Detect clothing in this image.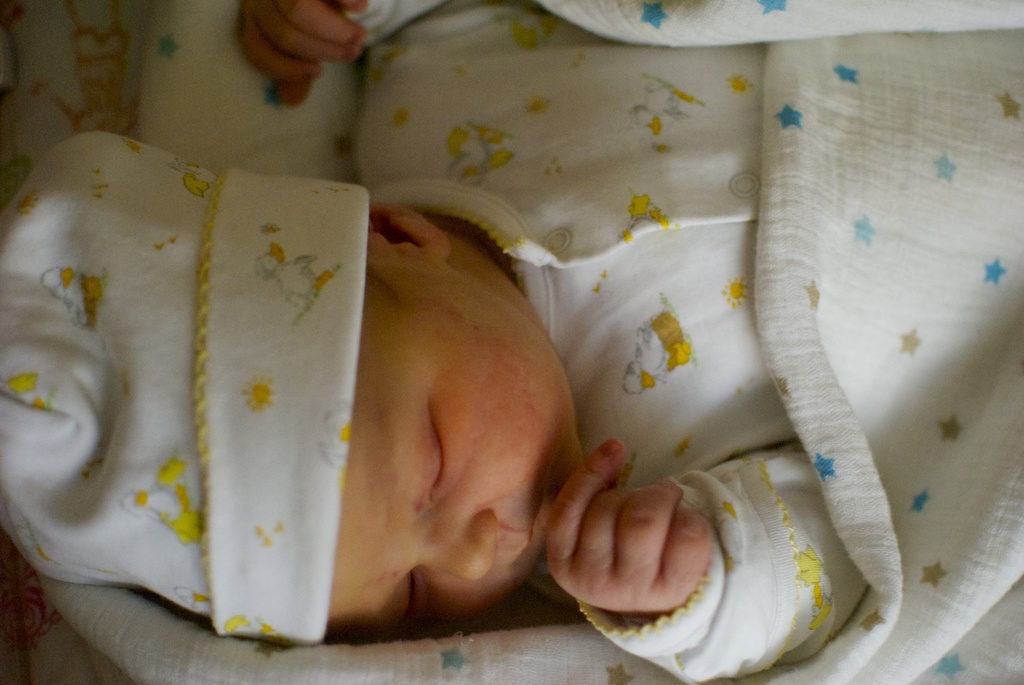
Detection: left=4, top=130, right=349, bottom=640.
